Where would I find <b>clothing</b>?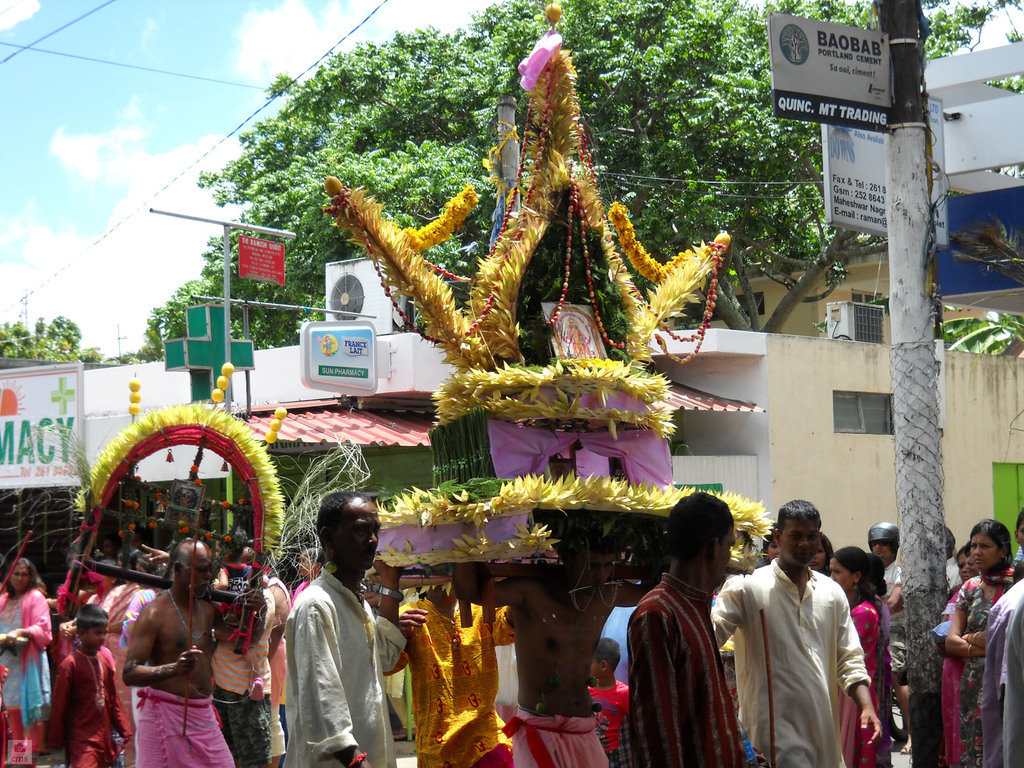
At box=[881, 561, 908, 676].
